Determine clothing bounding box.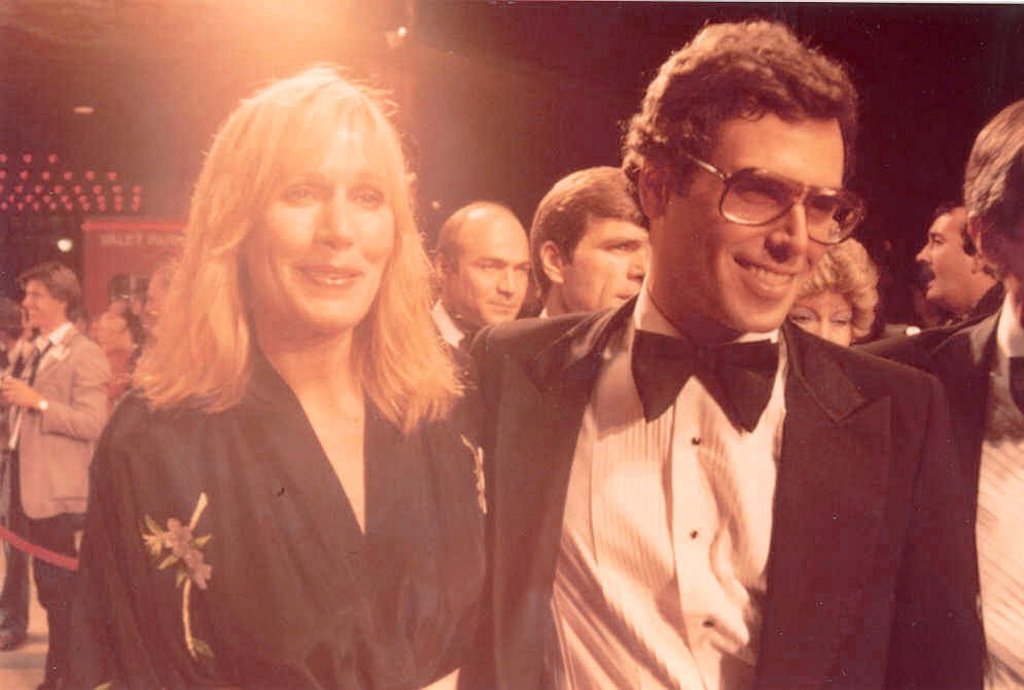
Determined: (64, 322, 491, 689).
